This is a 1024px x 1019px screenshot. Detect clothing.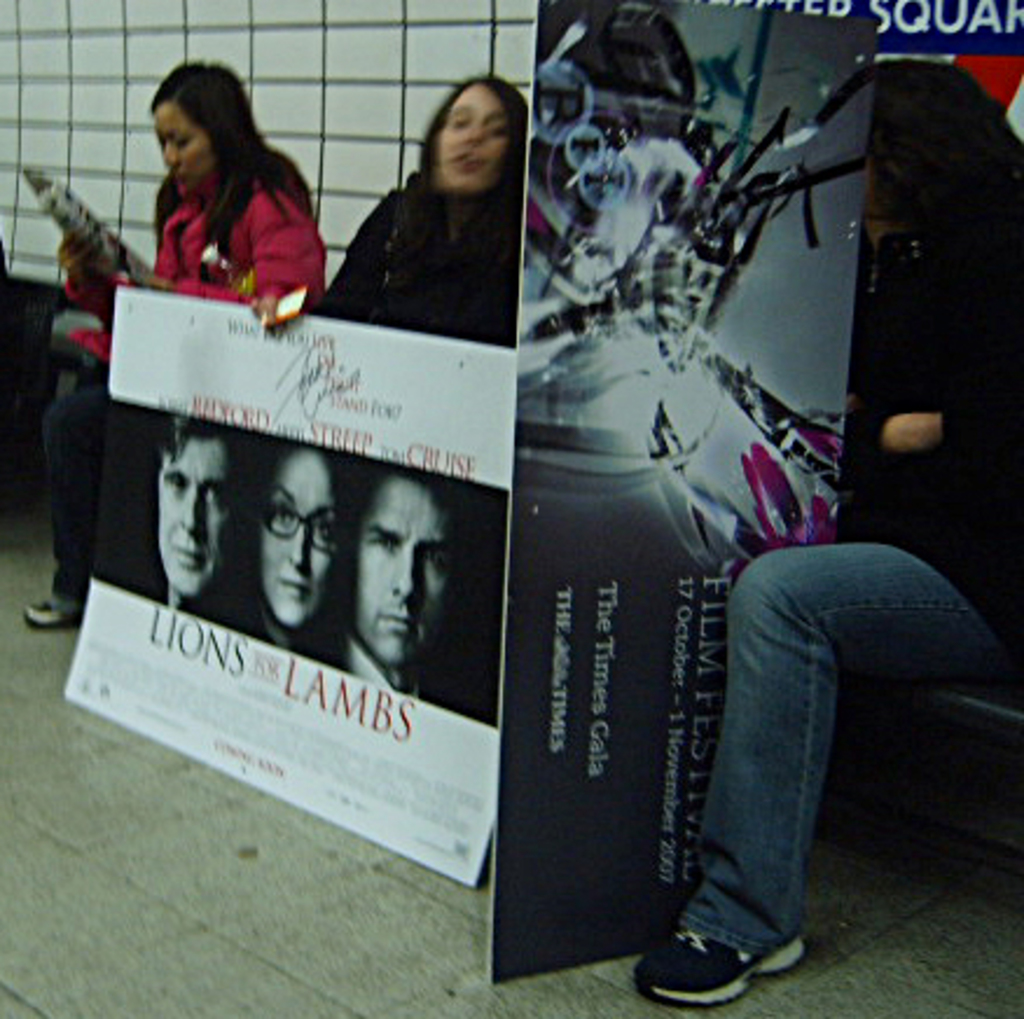
detection(311, 171, 517, 355).
